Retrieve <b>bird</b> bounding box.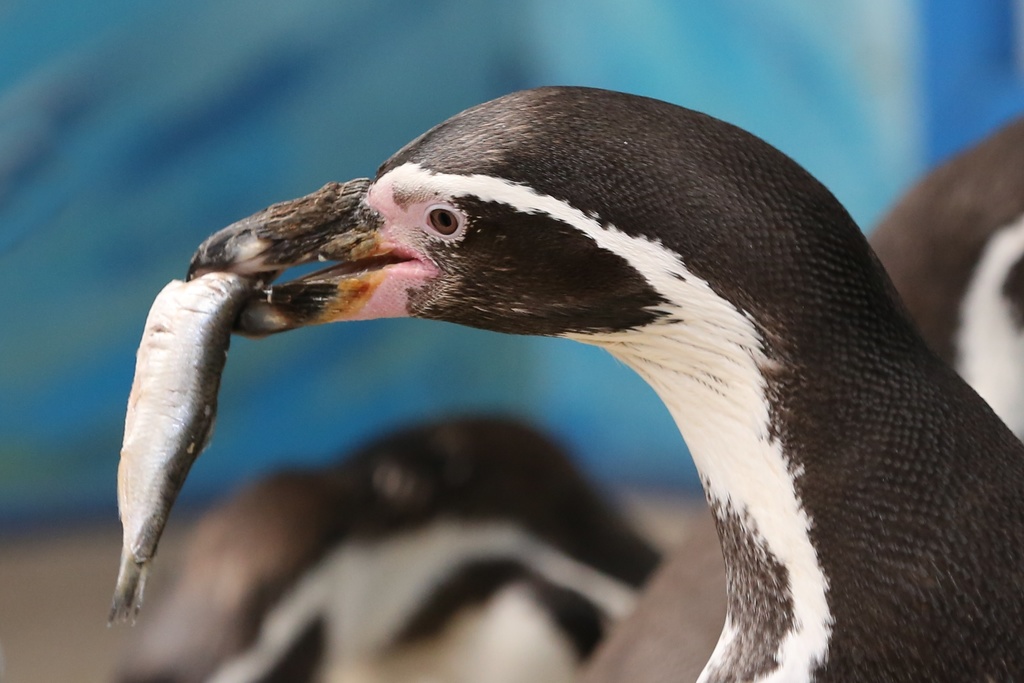
Bounding box: <box>566,118,1023,682</box>.
